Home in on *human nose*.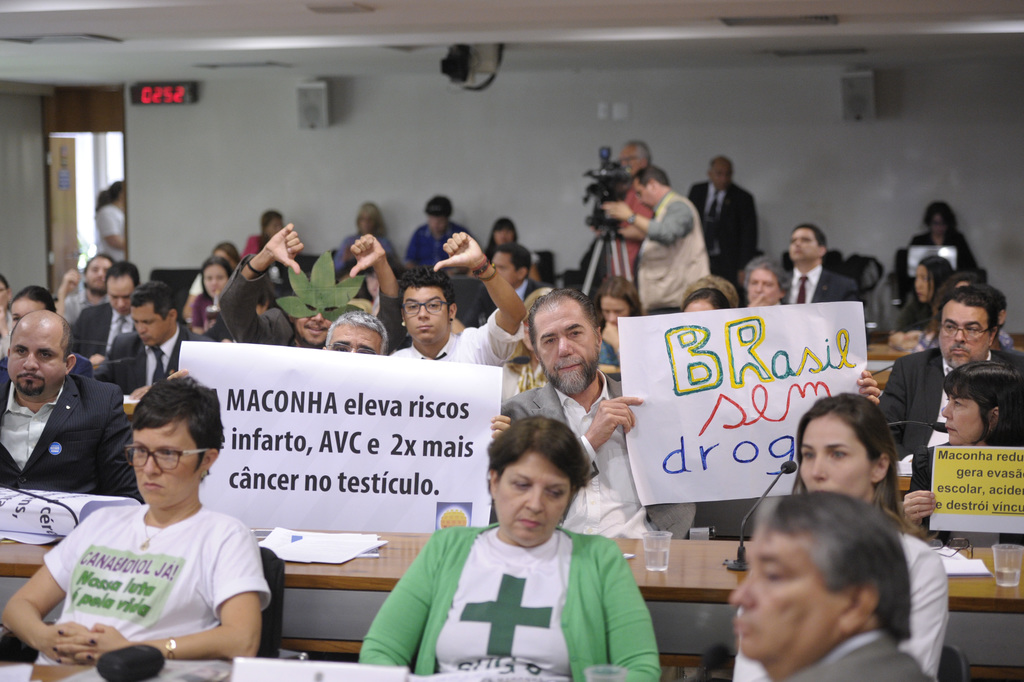
Homed in at bbox=[309, 313, 325, 322].
